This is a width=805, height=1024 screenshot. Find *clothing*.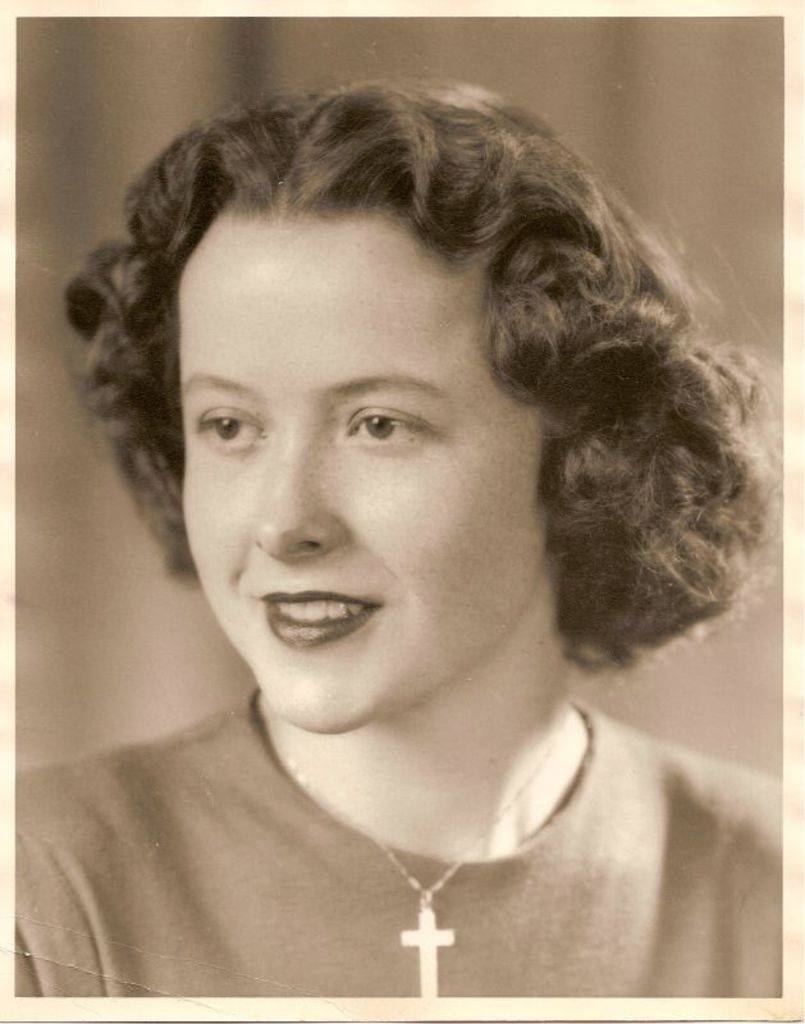
Bounding box: 3, 667, 804, 984.
